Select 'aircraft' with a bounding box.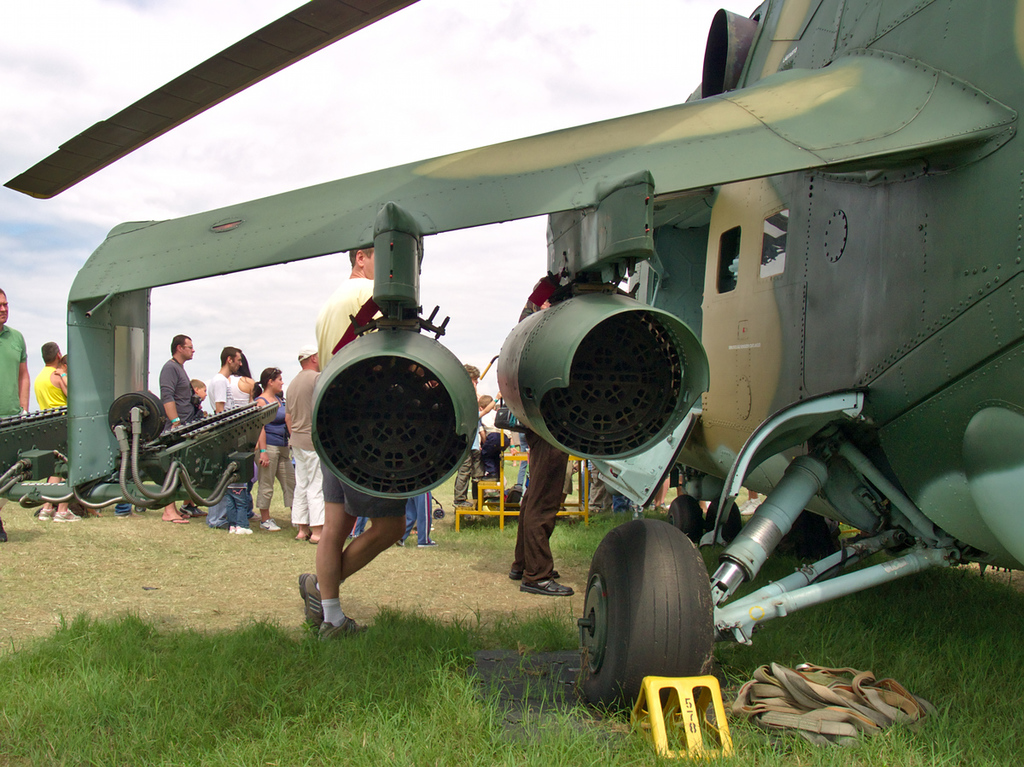
[left=0, top=0, right=1023, bottom=727].
